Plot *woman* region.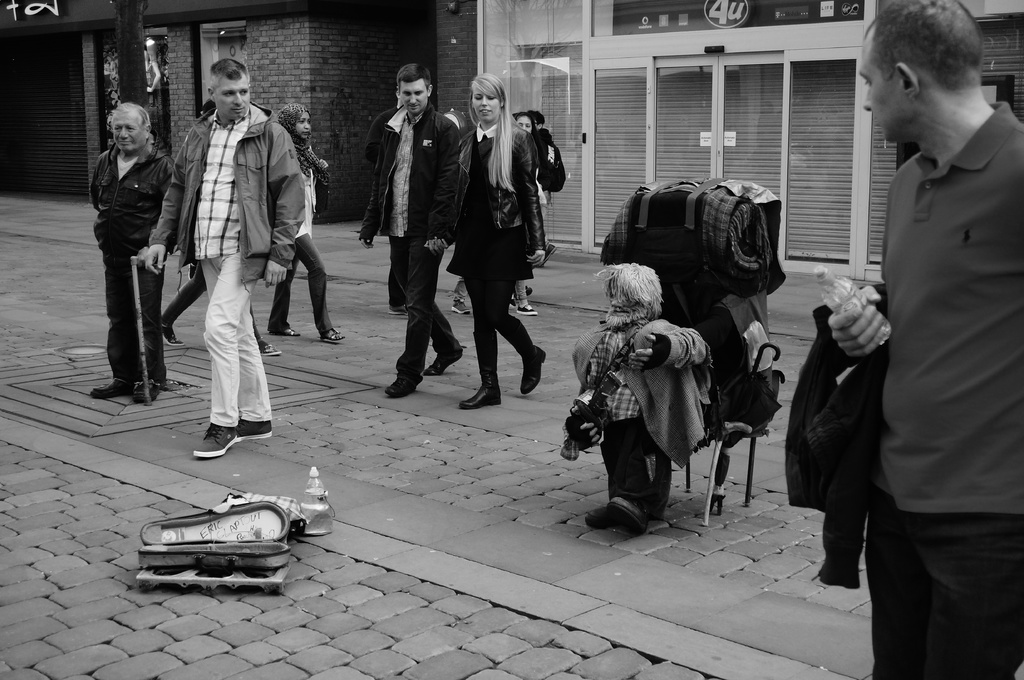
Plotted at {"x1": 266, "y1": 98, "x2": 353, "y2": 343}.
